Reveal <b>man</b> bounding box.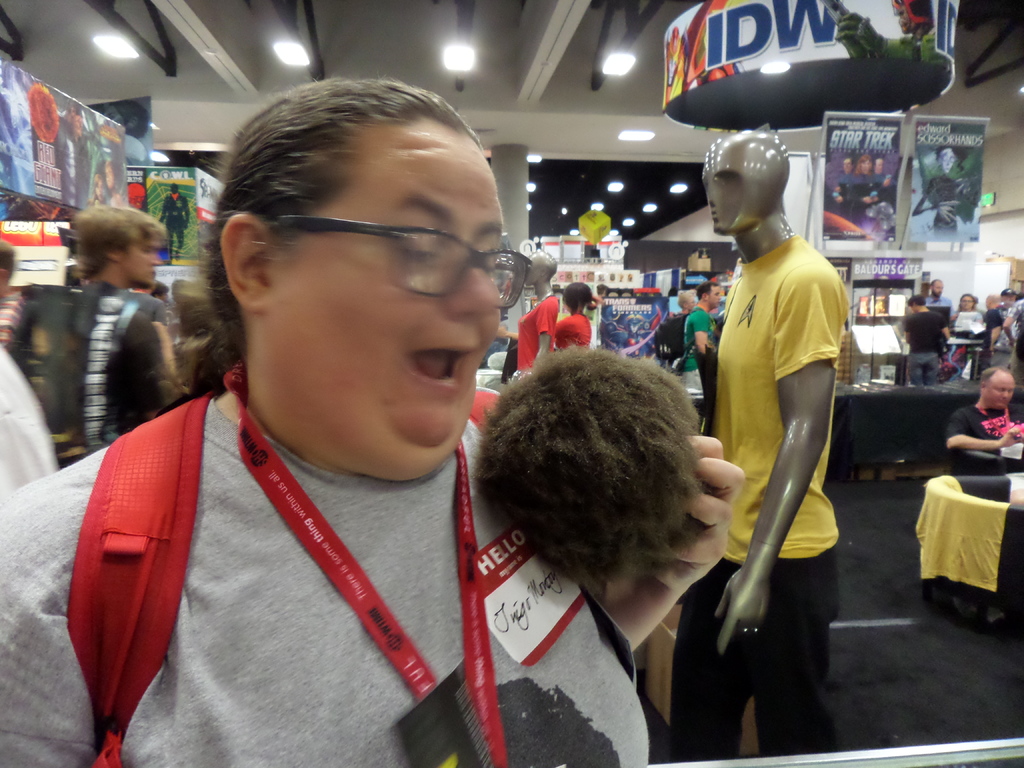
Revealed: crop(161, 177, 193, 252).
